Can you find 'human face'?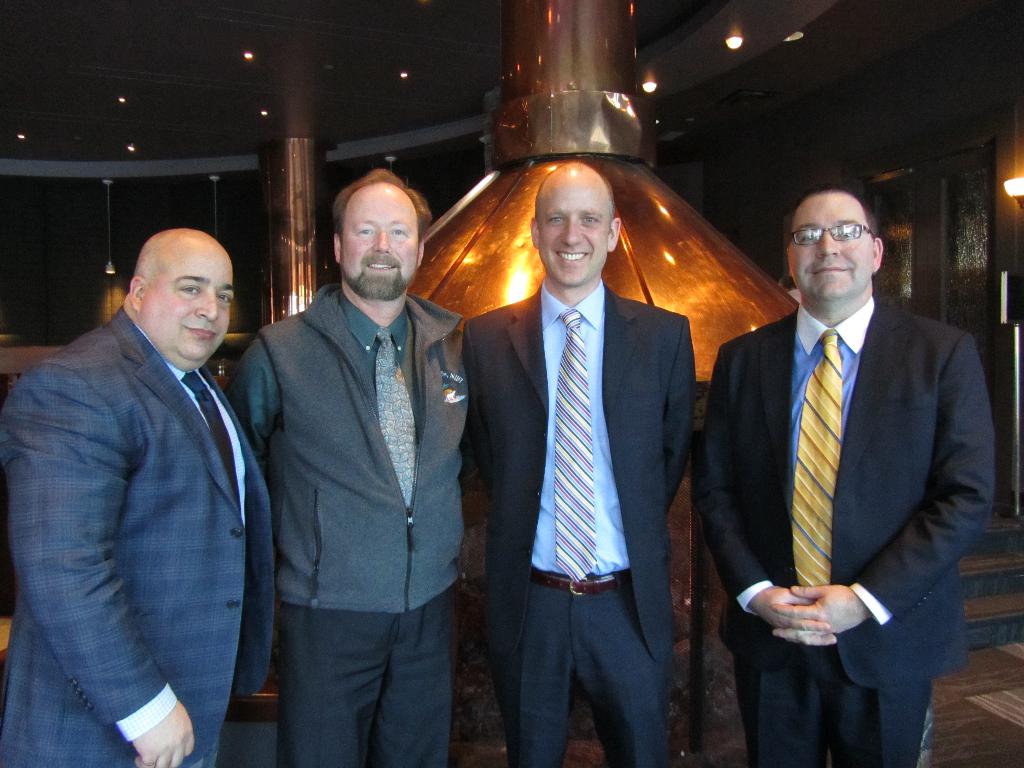
Yes, bounding box: 341 183 418 296.
